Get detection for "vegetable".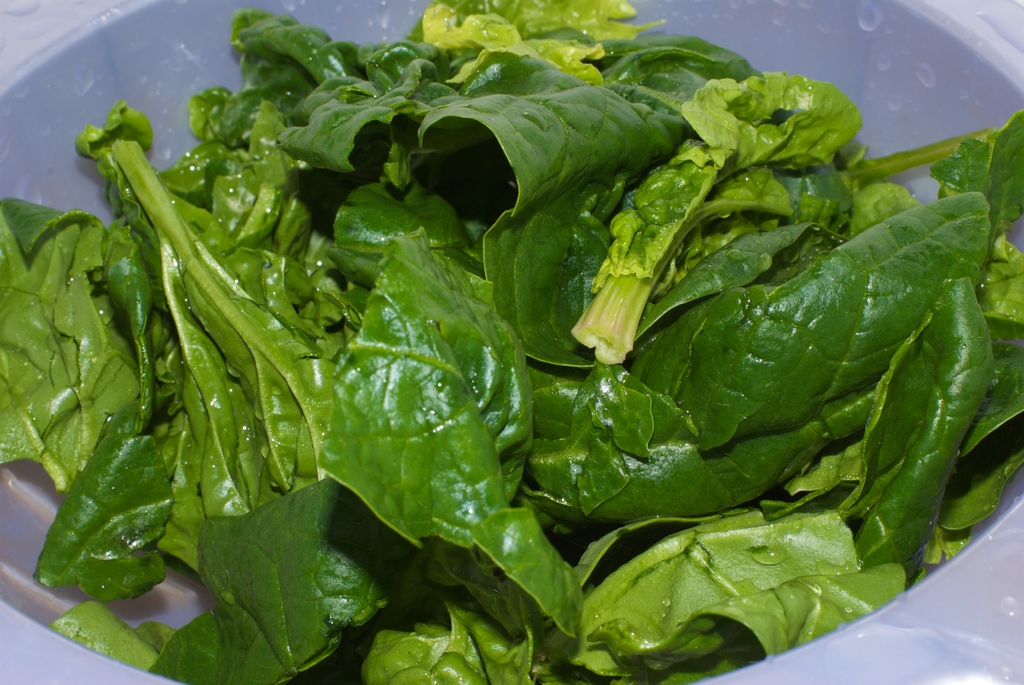
Detection: [left=0, top=0, right=1023, bottom=684].
